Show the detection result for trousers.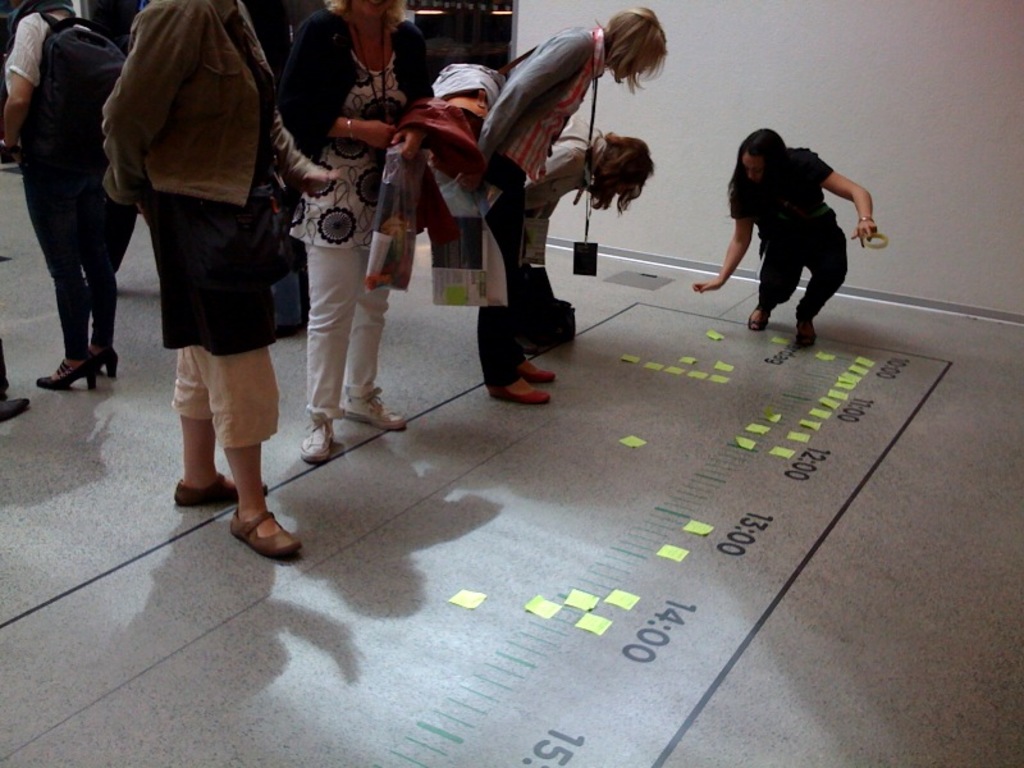
(22,166,137,361).
